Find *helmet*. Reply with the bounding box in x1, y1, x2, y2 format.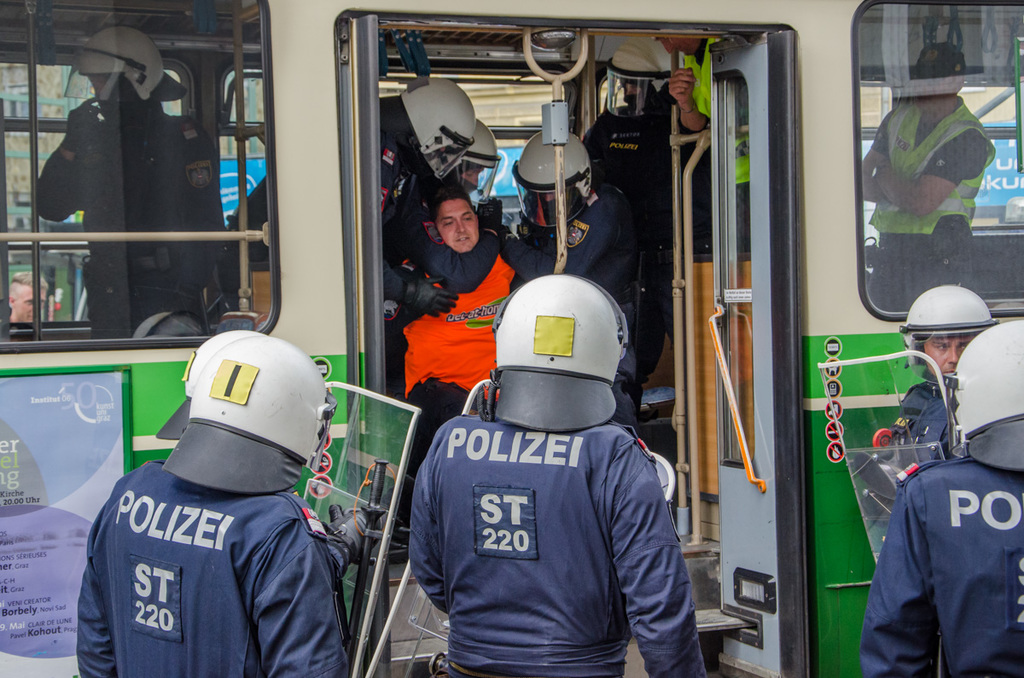
50, 23, 170, 117.
